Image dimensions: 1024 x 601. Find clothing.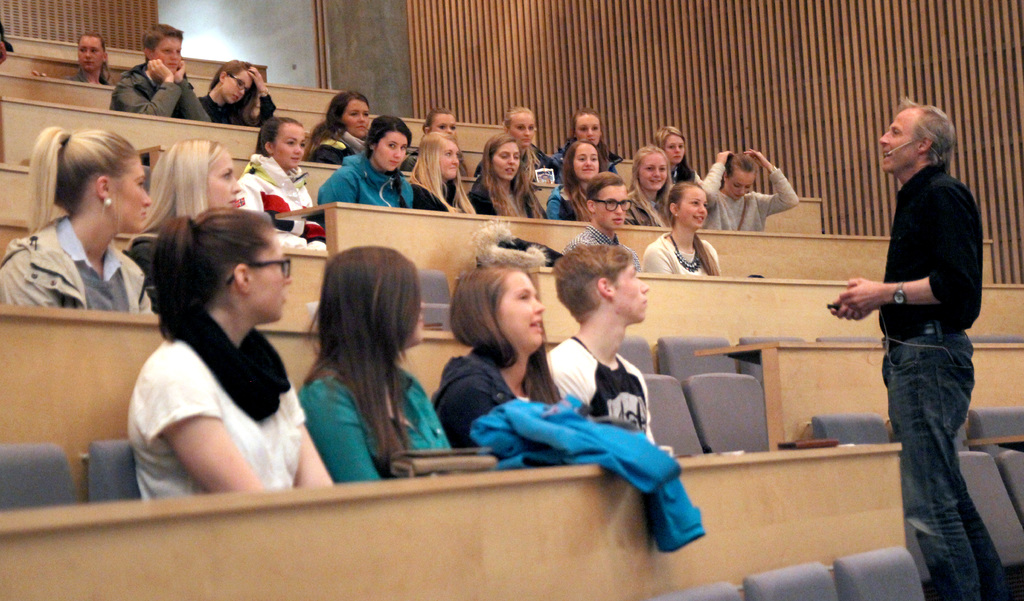
[left=308, top=118, right=367, bottom=160].
